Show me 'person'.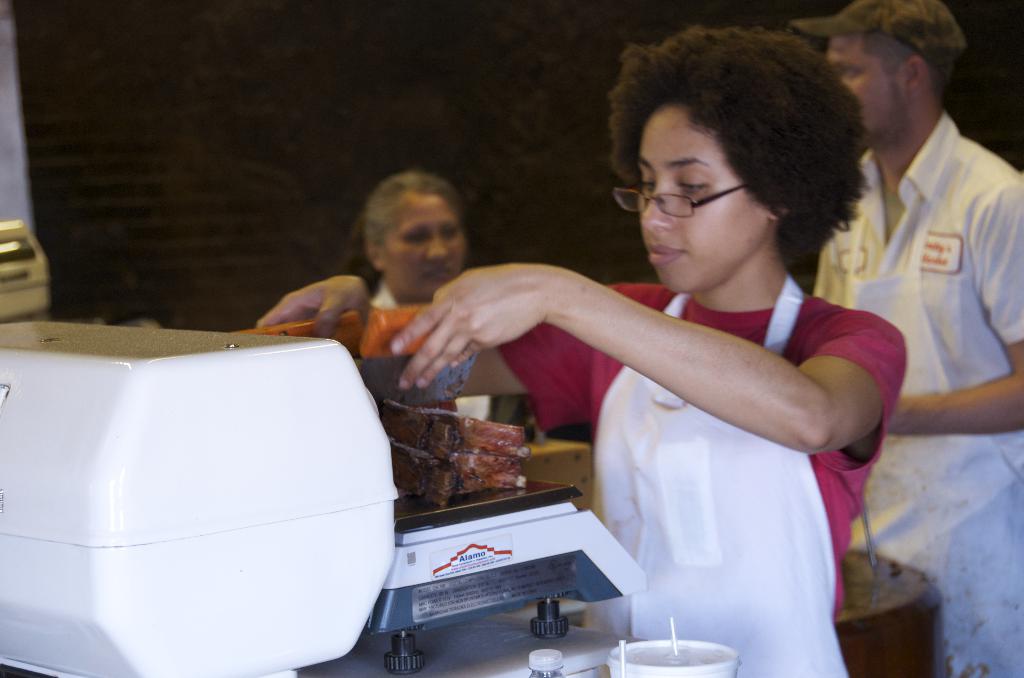
'person' is here: l=256, t=24, r=907, b=677.
